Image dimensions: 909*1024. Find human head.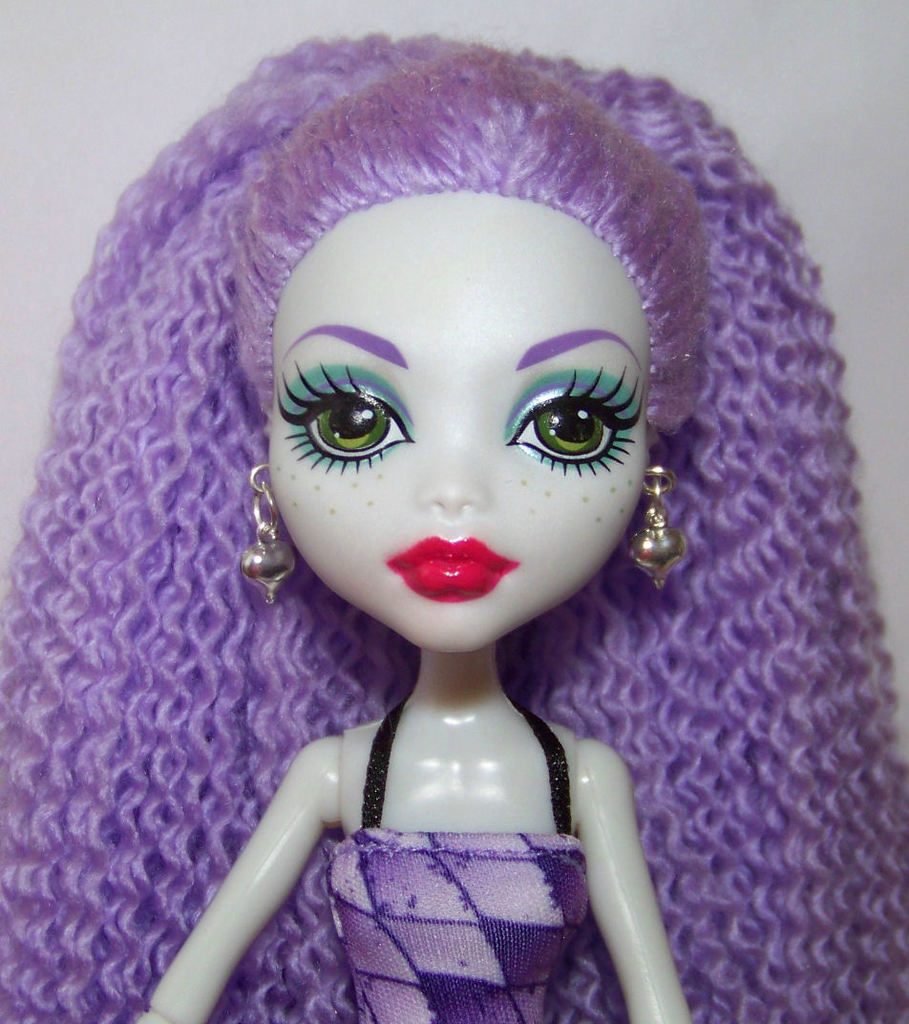
BBox(226, 133, 708, 681).
